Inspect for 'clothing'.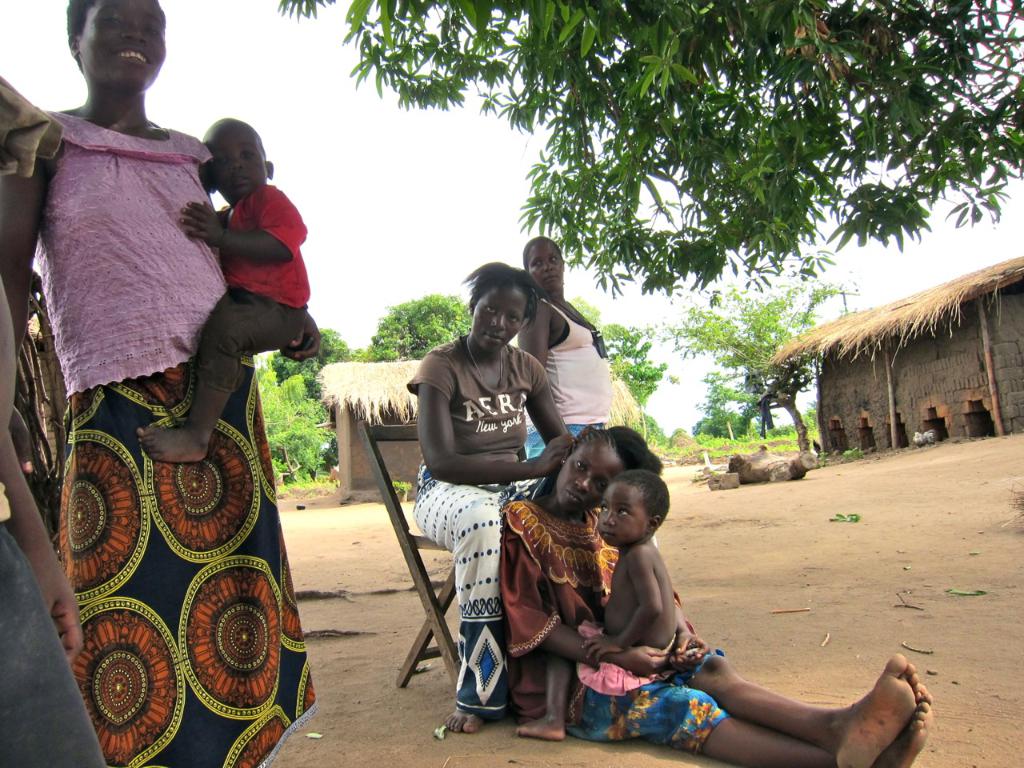
Inspection: BBox(403, 338, 554, 462).
